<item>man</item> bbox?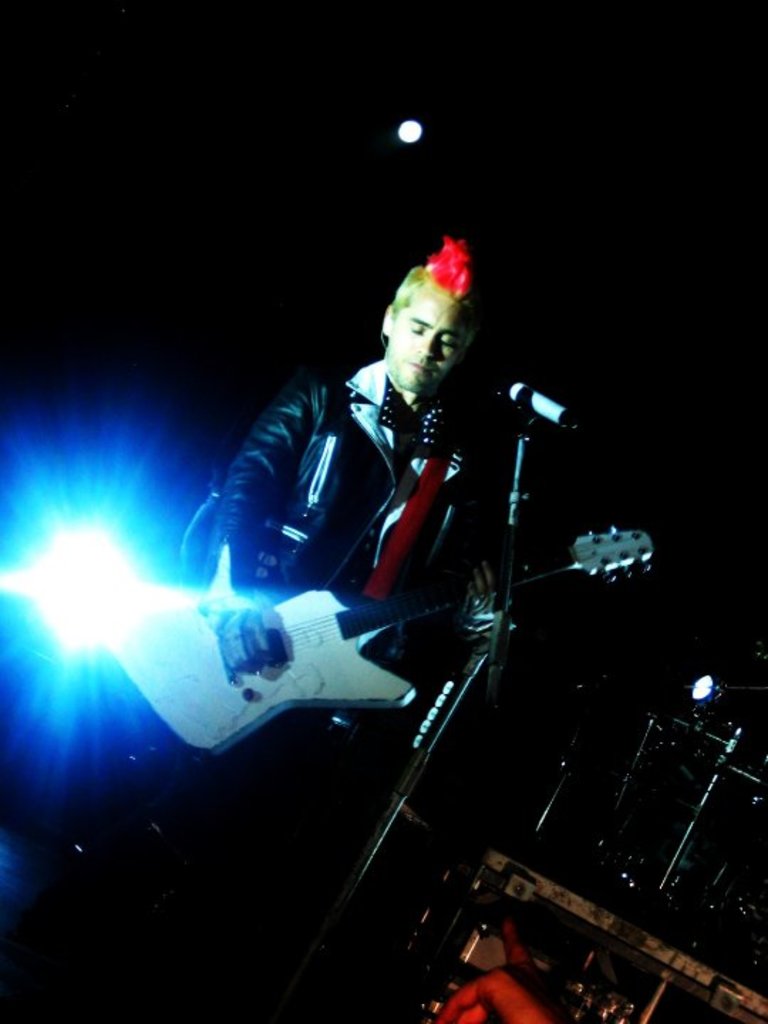
186, 220, 481, 698
